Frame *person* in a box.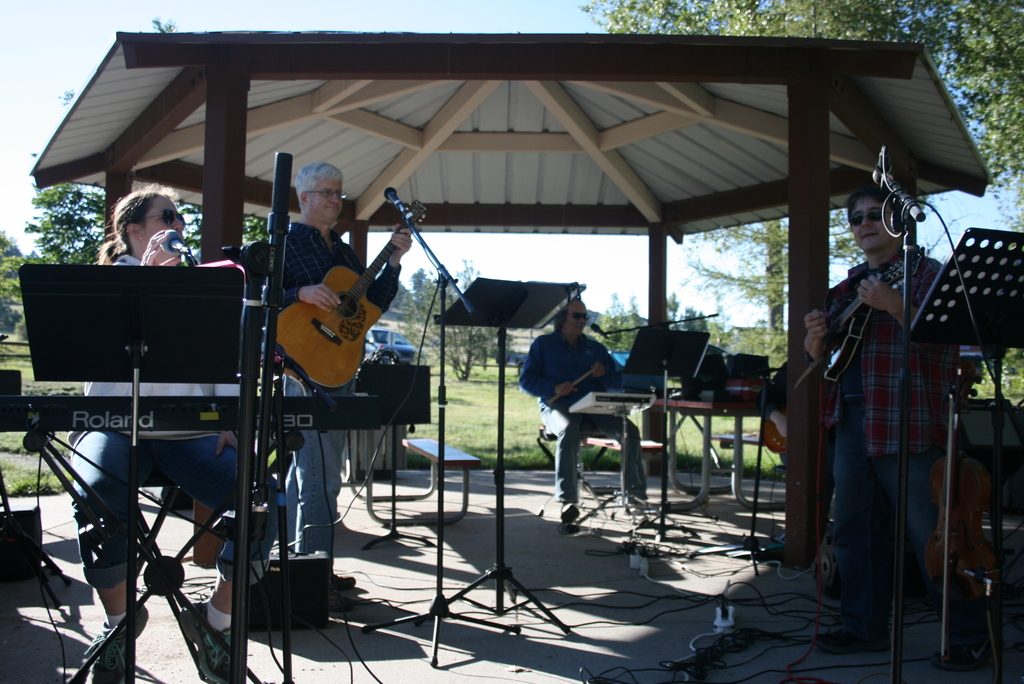
Rect(63, 183, 266, 683).
